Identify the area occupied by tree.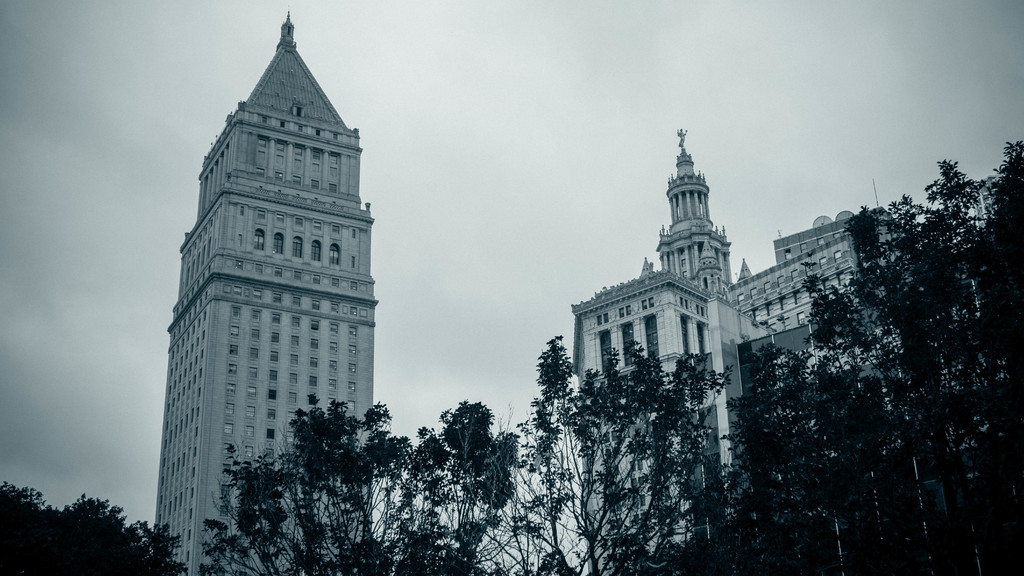
Area: locate(479, 326, 739, 575).
